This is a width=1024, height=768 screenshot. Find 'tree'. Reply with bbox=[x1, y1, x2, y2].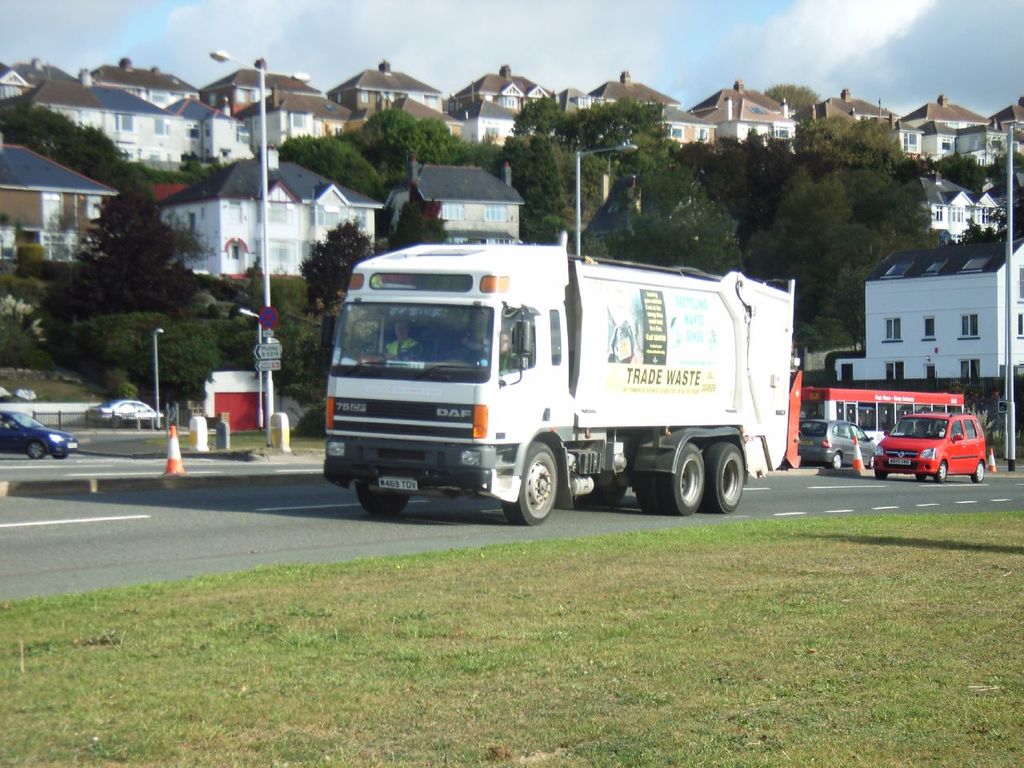
bbox=[59, 187, 205, 314].
